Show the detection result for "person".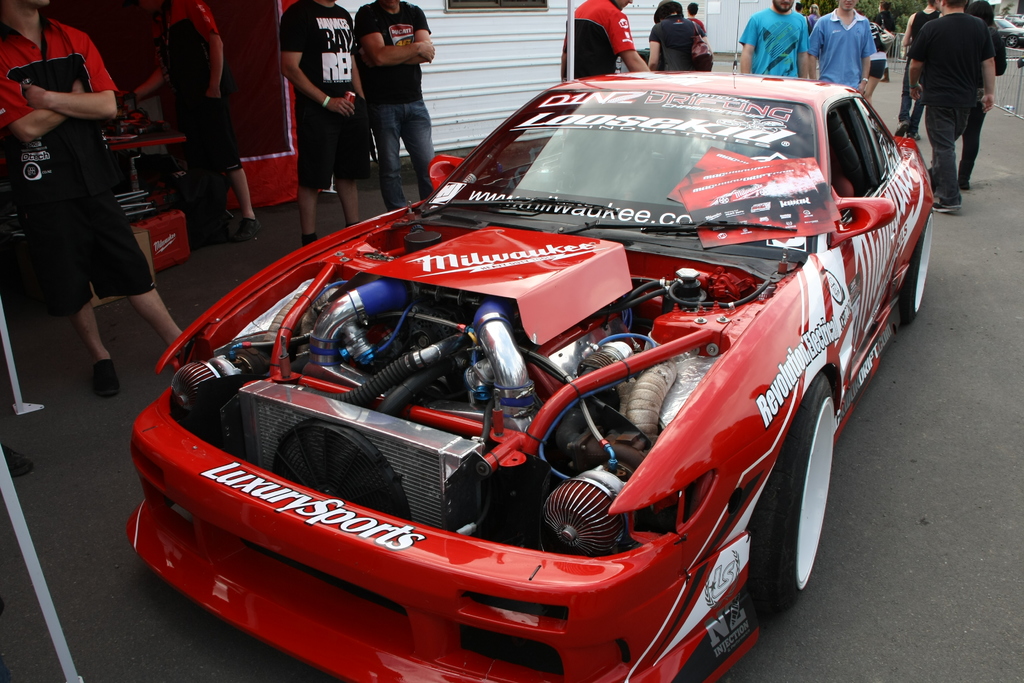
x1=0, y1=0, x2=183, y2=399.
